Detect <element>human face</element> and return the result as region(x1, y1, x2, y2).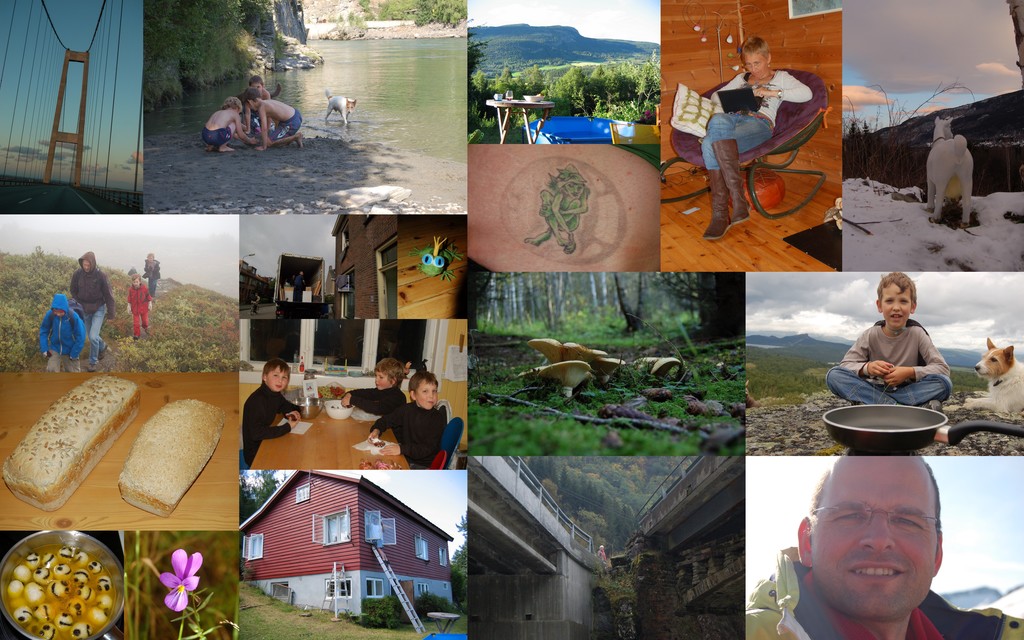
region(744, 48, 766, 79).
